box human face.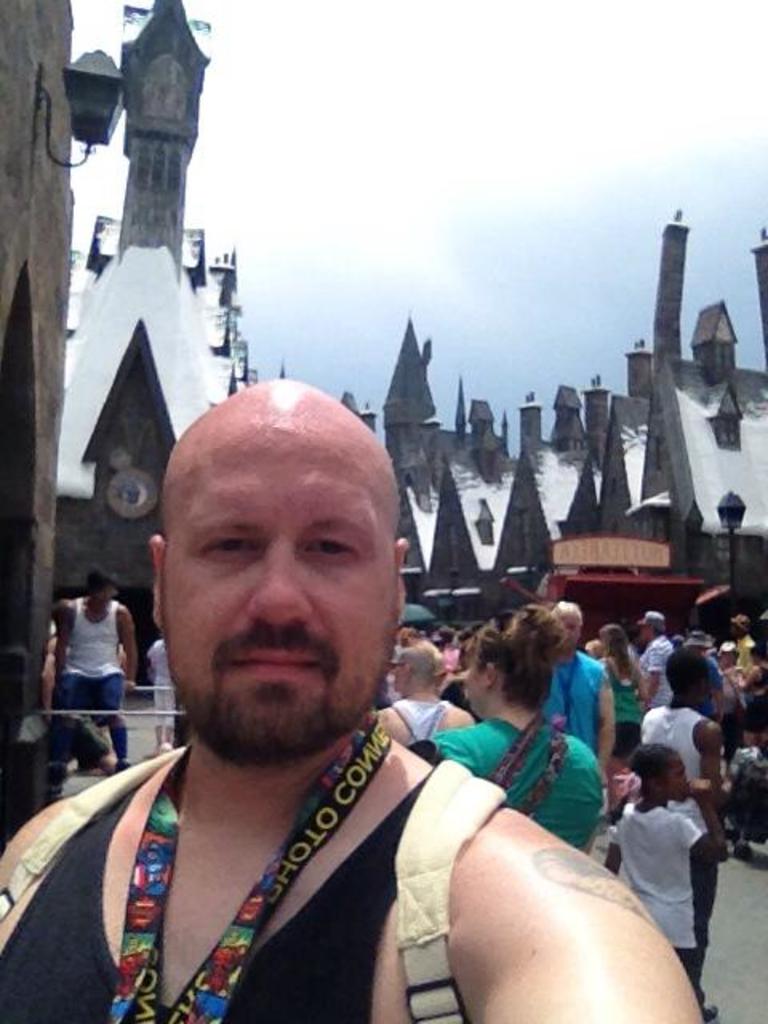
Rect(550, 622, 574, 642).
